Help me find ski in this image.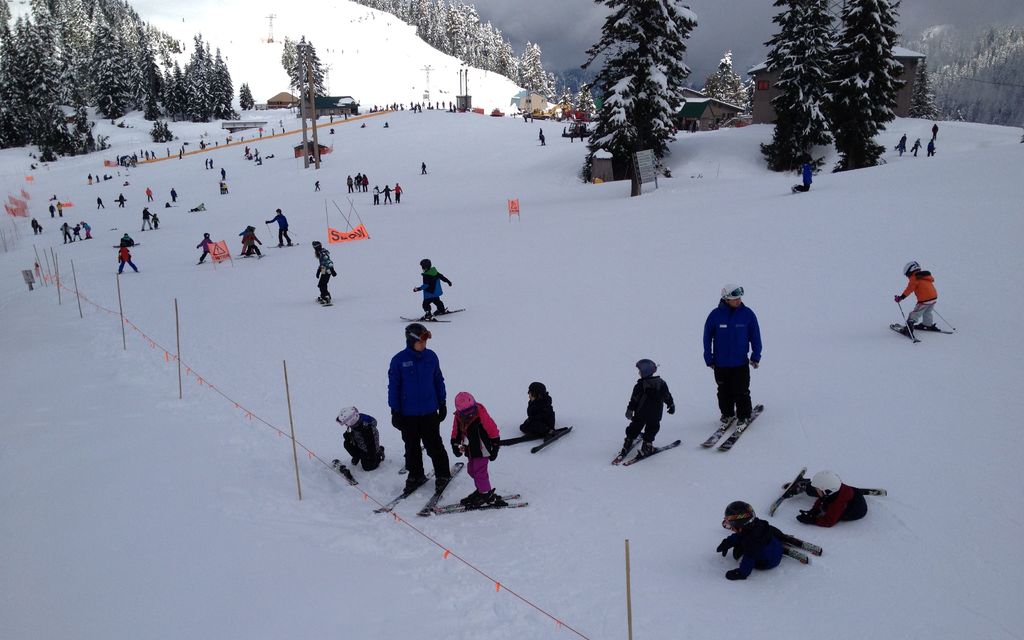
Found it: rect(887, 324, 922, 344).
